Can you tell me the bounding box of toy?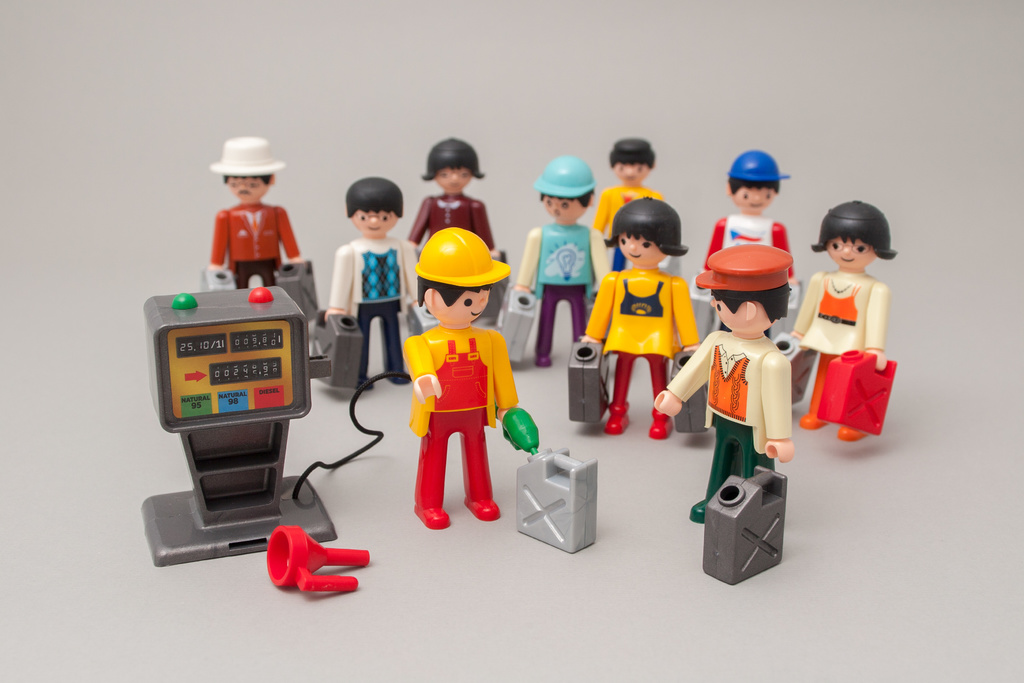
Rect(513, 155, 611, 370).
